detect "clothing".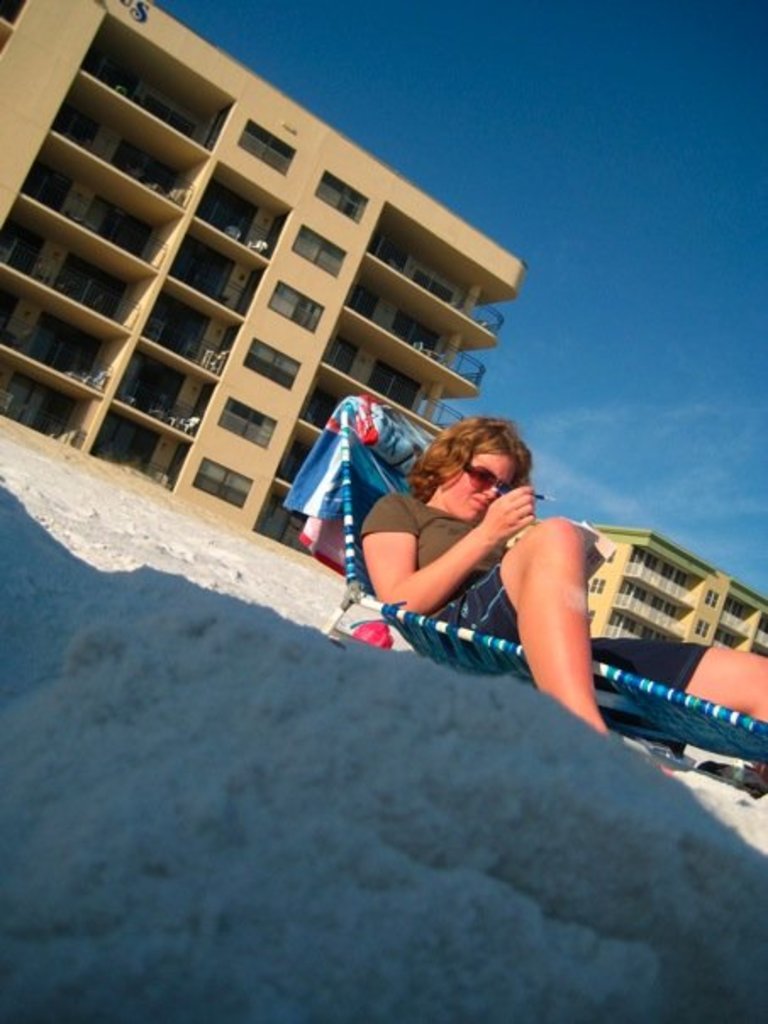
Detected at select_region(375, 453, 605, 697).
